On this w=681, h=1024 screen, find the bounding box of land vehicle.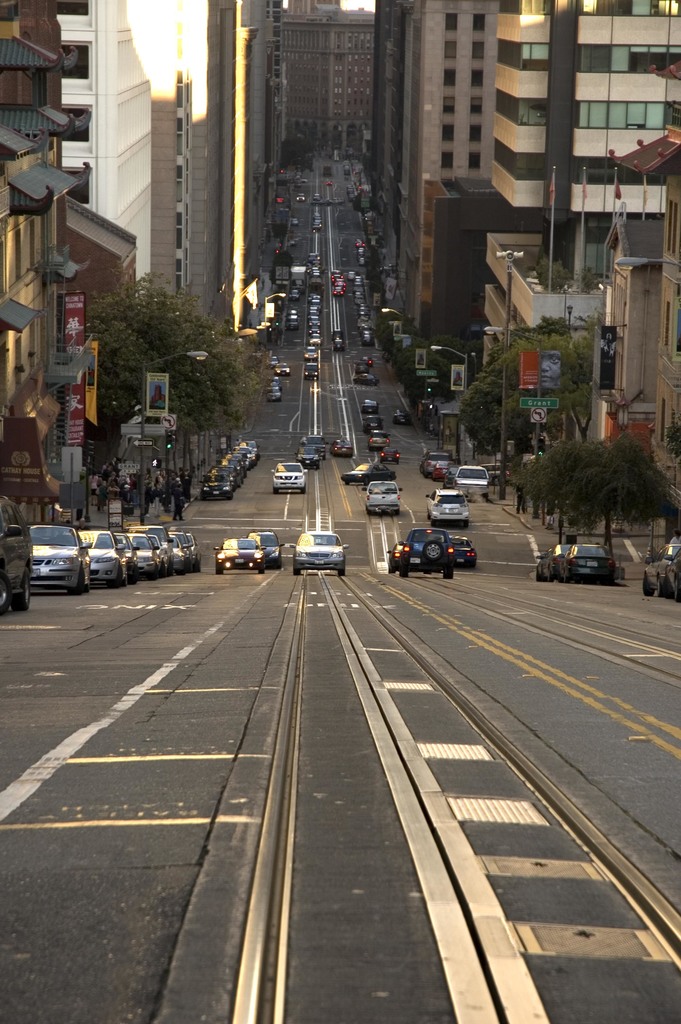
Bounding box: locate(111, 529, 140, 583).
